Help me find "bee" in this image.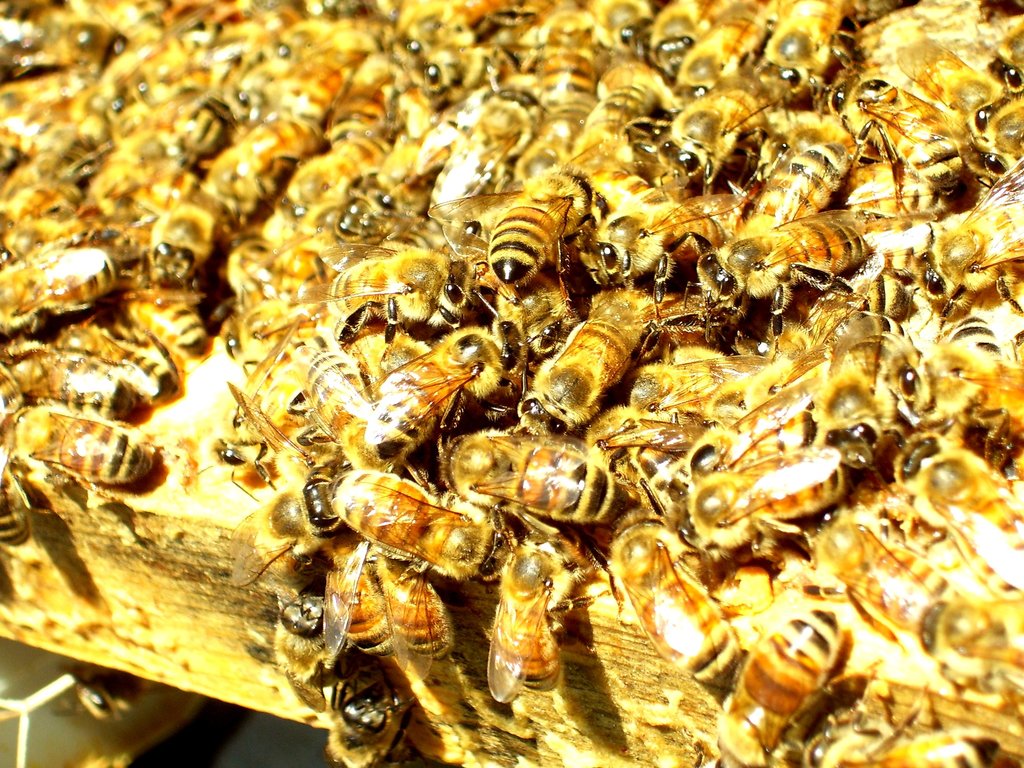
Found it: <box>151,184,233,282</box>.
